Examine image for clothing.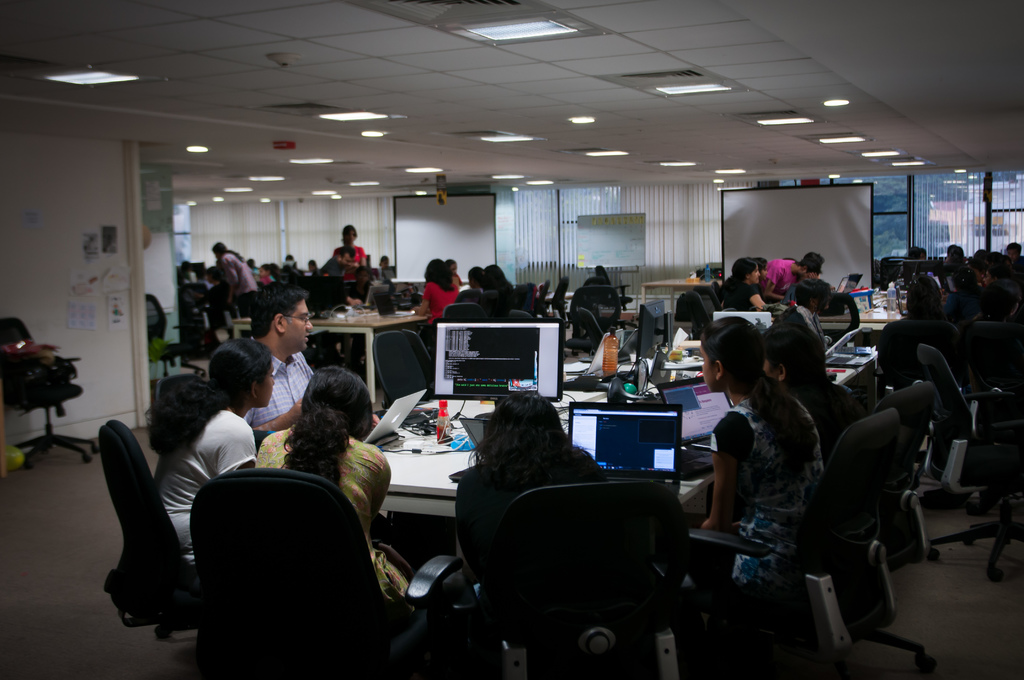
Examination result: x1=919 y1=346 x2=961 y2=441.
